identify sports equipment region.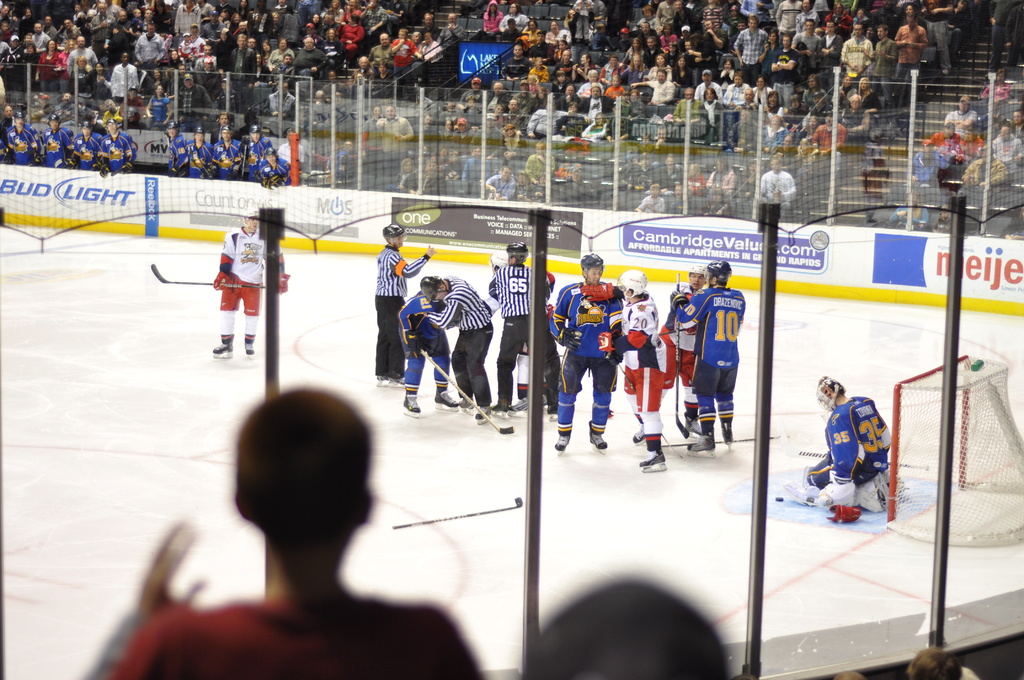
Region: locate(246, 341, 253, 361).
